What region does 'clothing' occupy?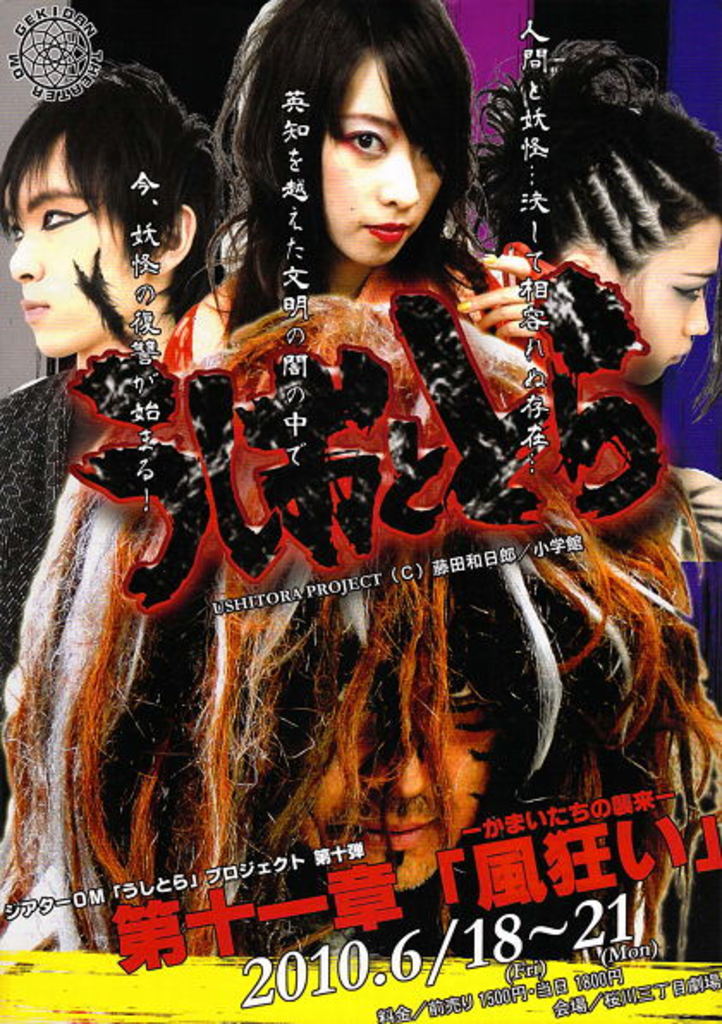
pyautogui.locateOnScreen(0, 363, 86, 732).
